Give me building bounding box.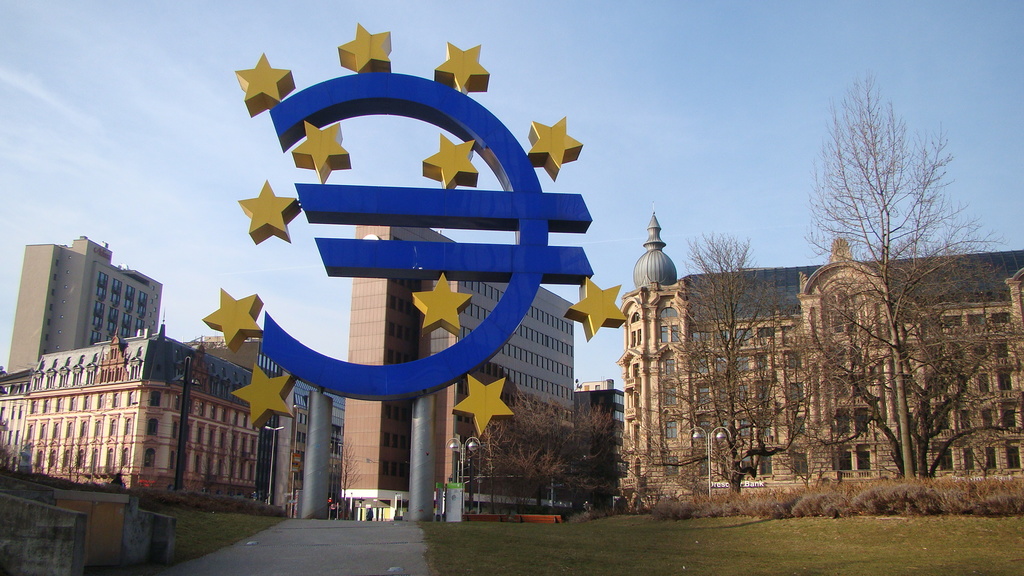
locate(614, 213, 1023, 509).
